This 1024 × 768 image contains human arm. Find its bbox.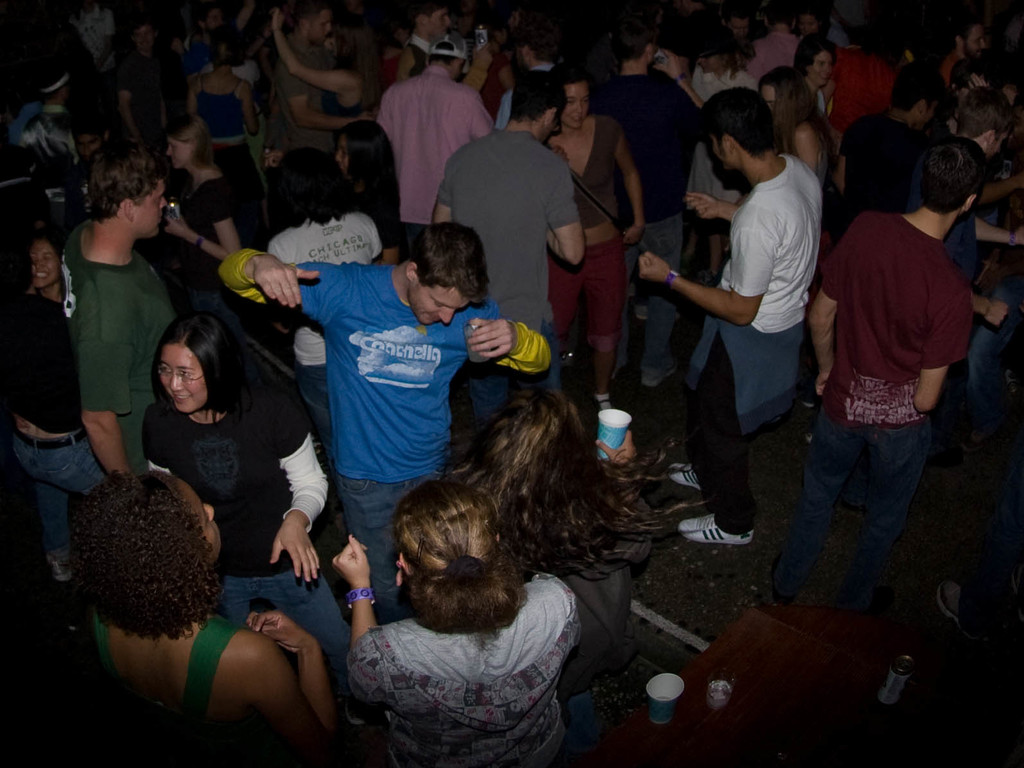
bbox(260, 386, 334, 584).
